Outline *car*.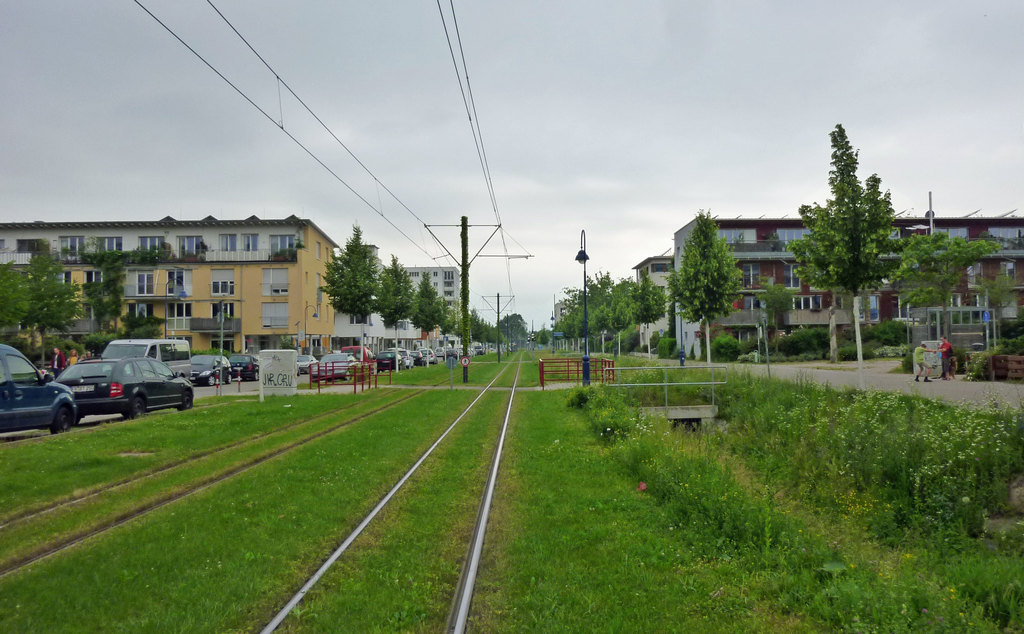
Outline: 296, 359, 300, 377.
